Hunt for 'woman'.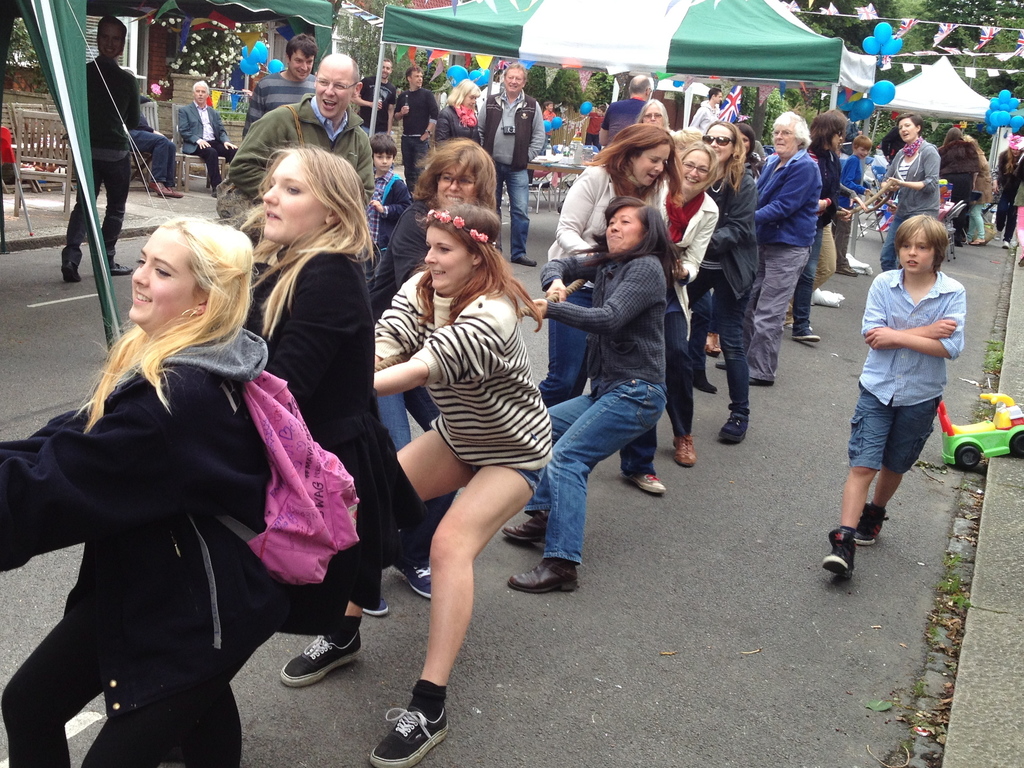
Hunted down at x1=366 y1=138 x2=500 y2=595.
